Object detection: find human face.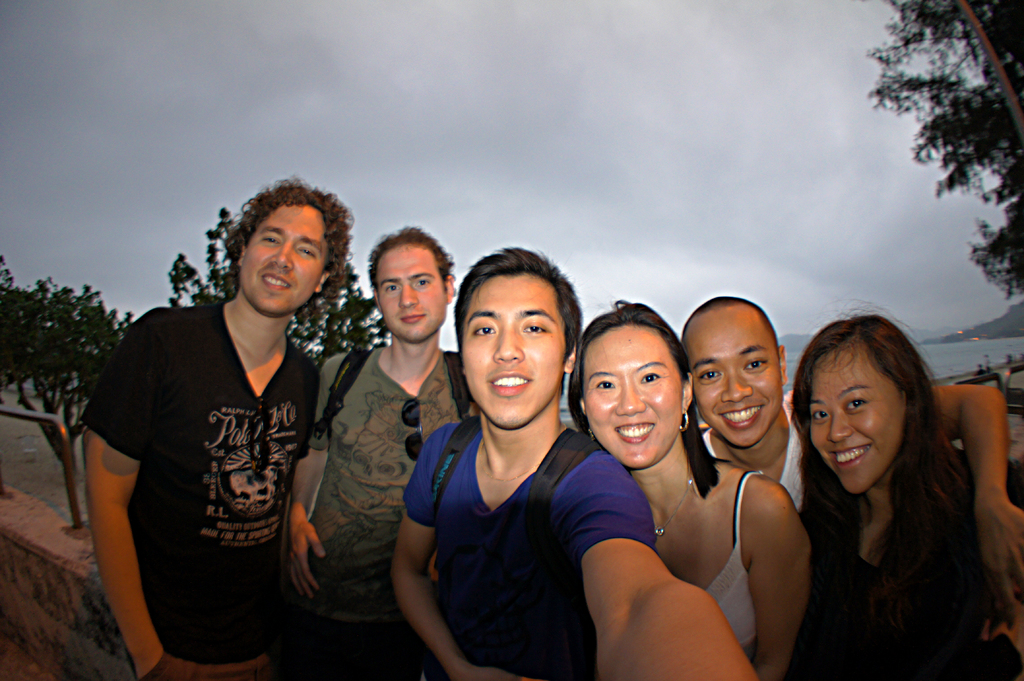
bbox=[584, 324, 686, 470].
